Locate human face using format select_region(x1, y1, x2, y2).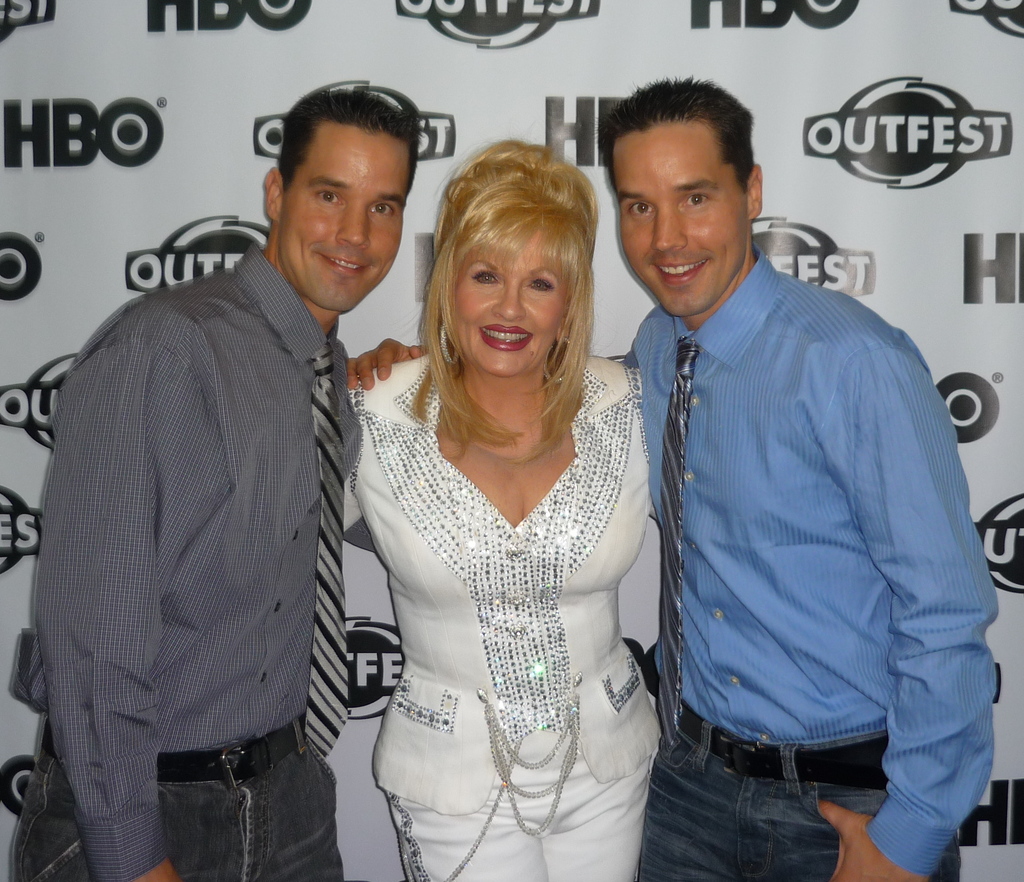
select_region(447, 231, 570, 377).
